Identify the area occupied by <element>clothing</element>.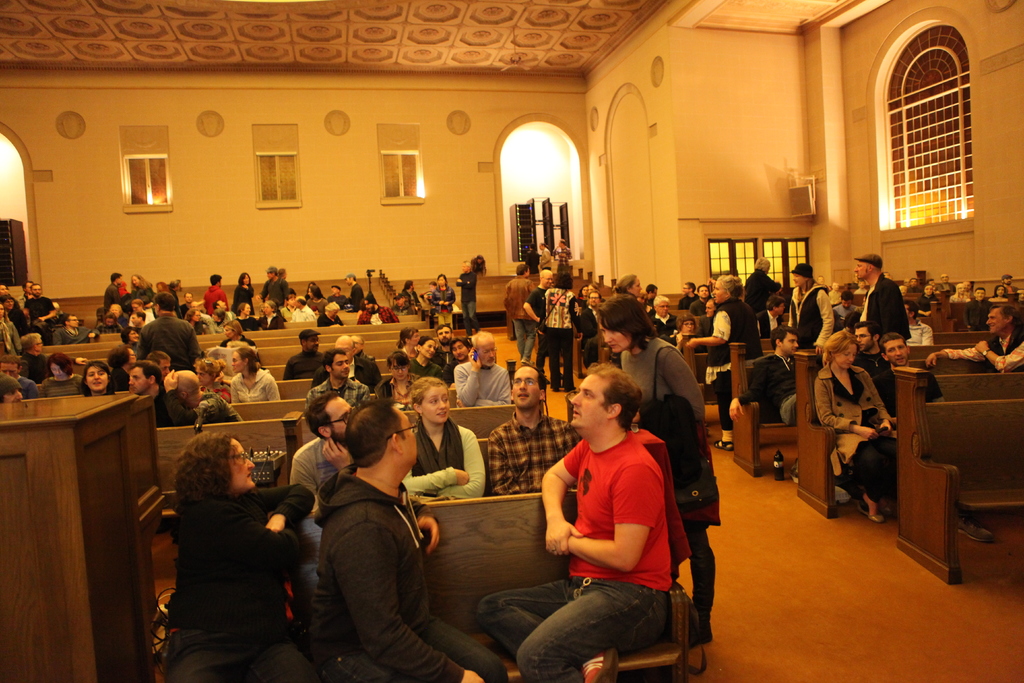
Area: [left=285, top=434, right=347, bottom=518].
